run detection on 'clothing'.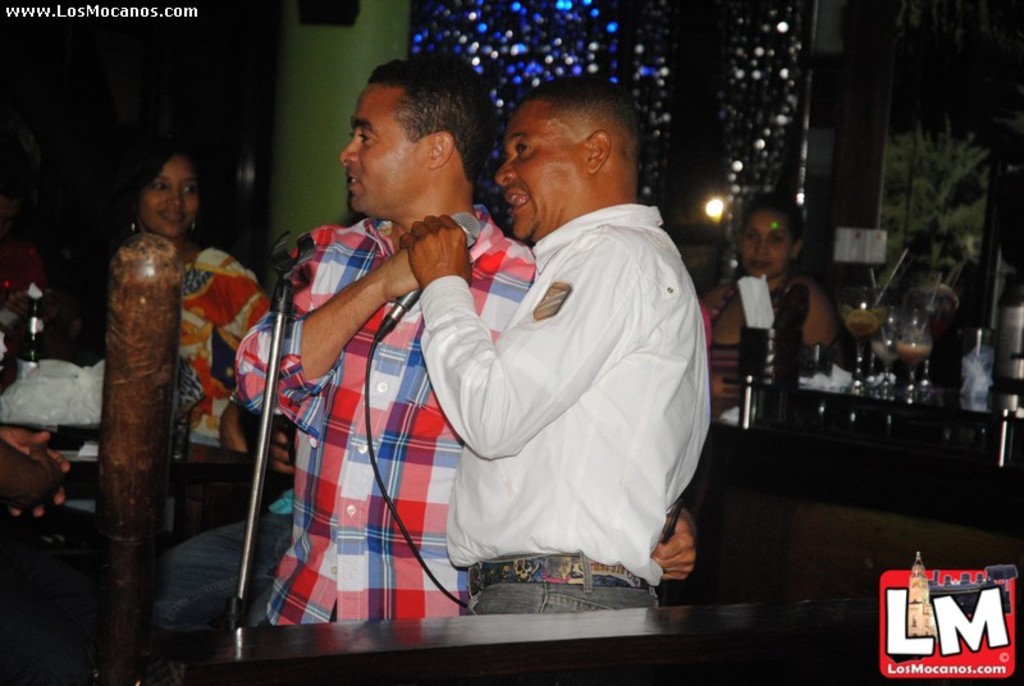
Result: (x1=229, y1=201, x2=534, y2=636).
